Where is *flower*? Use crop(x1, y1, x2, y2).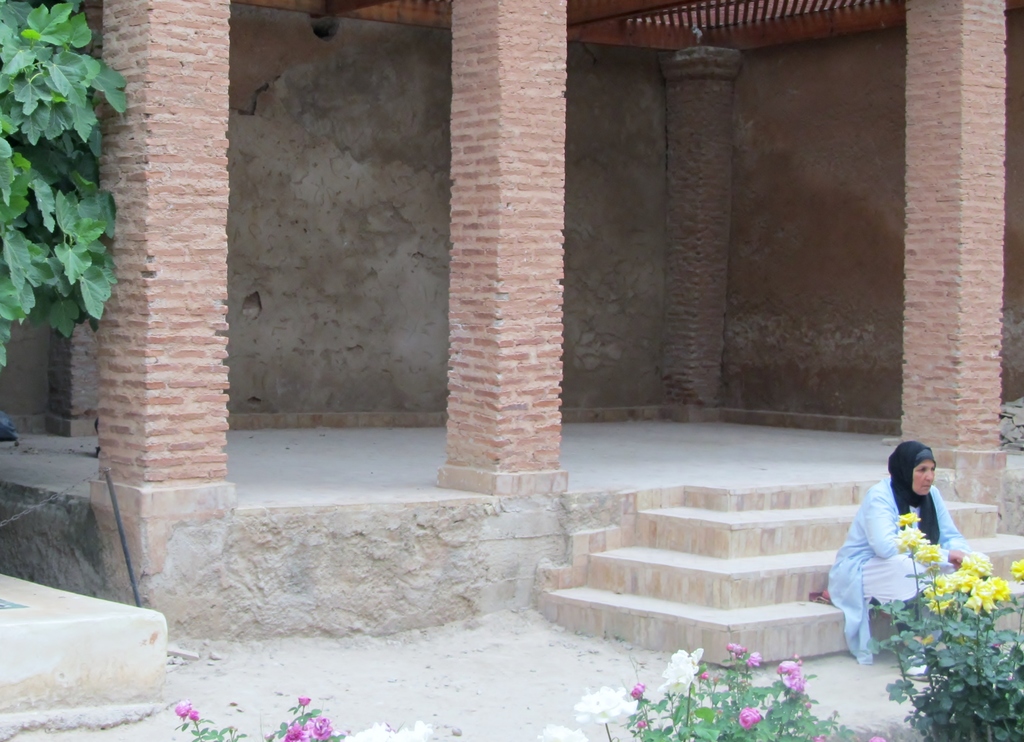
crop(1009, 556, 1023, 583).
